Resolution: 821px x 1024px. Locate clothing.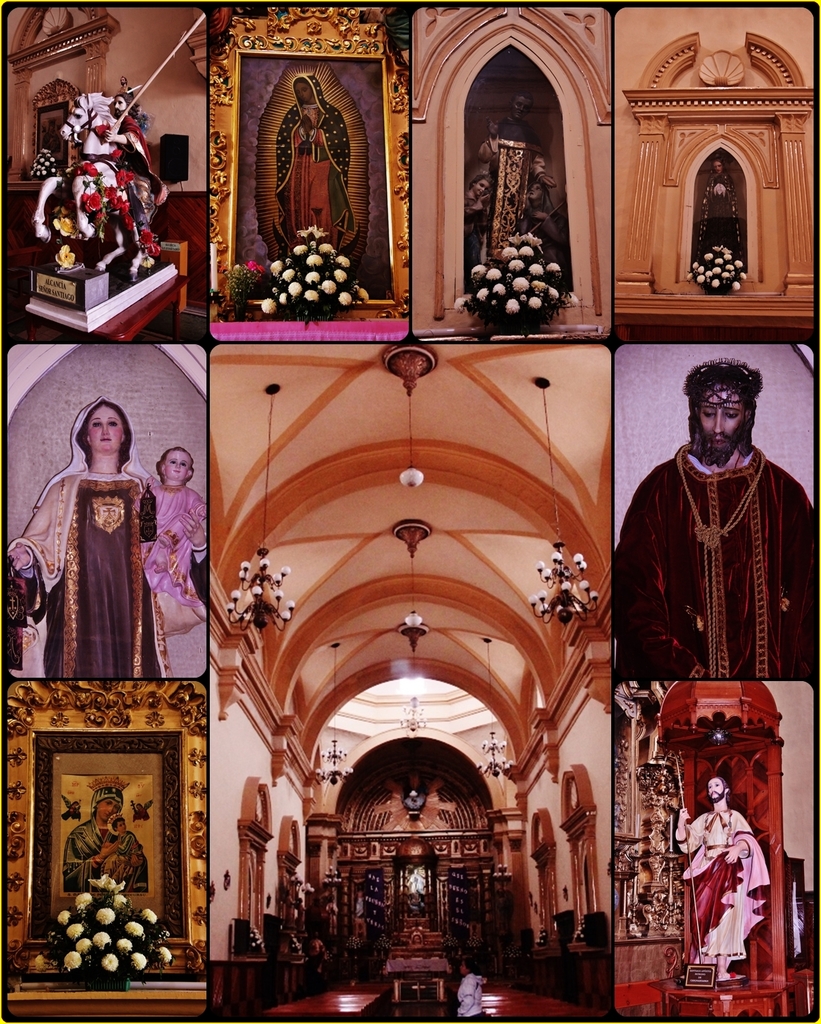
{"left": 693, "top": 155, "right": 745, "bottom": 263}.
